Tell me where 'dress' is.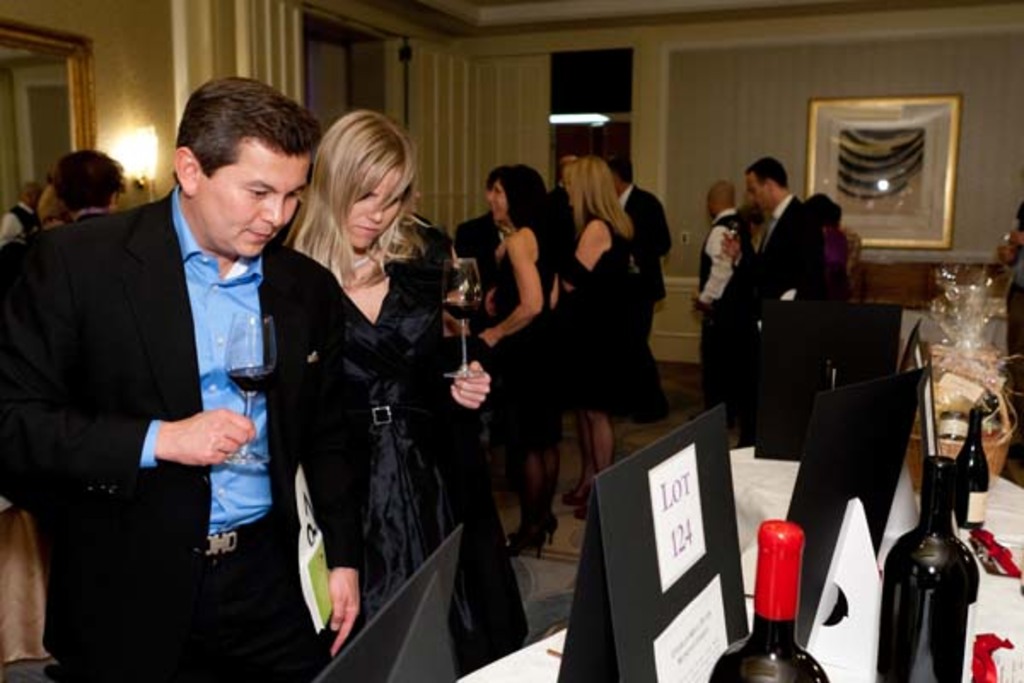
'dress' is at region(285, 215, 532, 680).
